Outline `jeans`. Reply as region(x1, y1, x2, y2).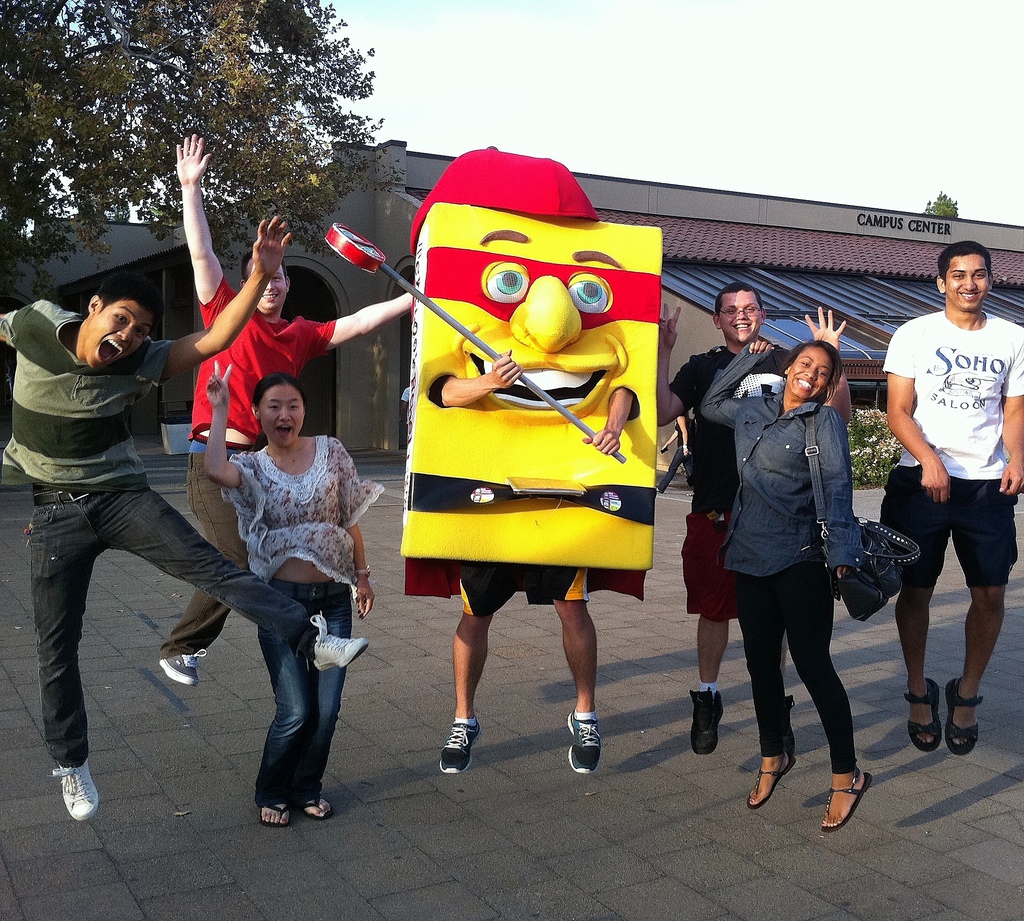
region(167, 461, 243, 652).
